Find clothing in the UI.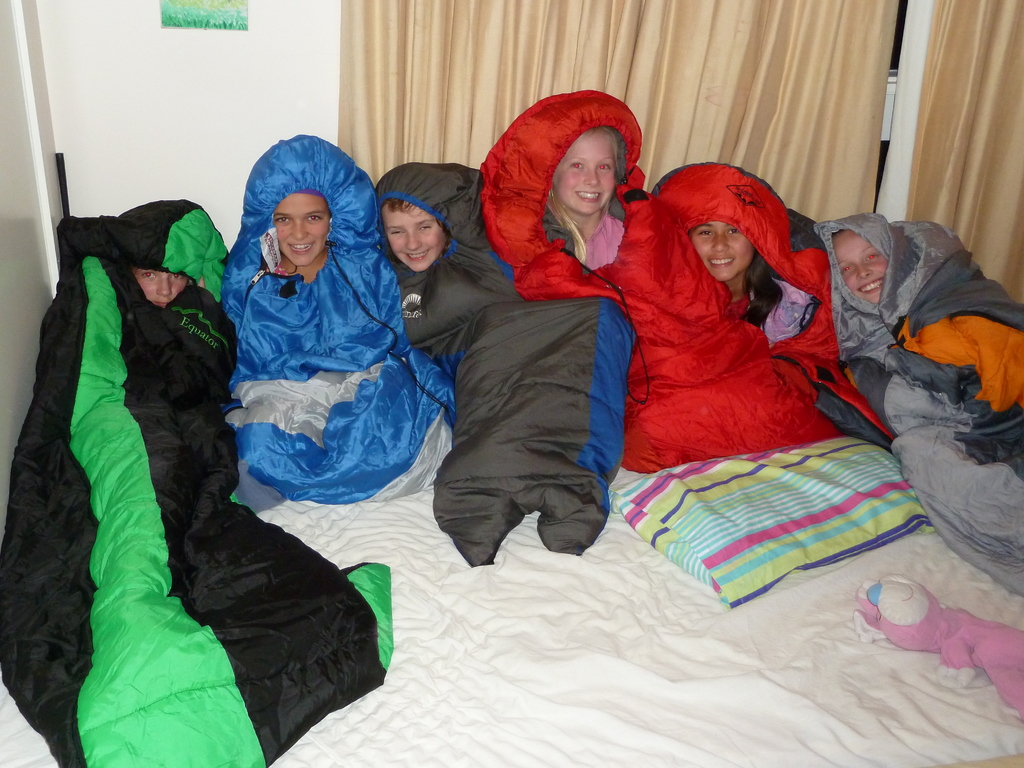
UI element at left=197, top=170, right=447, bottom=536.
